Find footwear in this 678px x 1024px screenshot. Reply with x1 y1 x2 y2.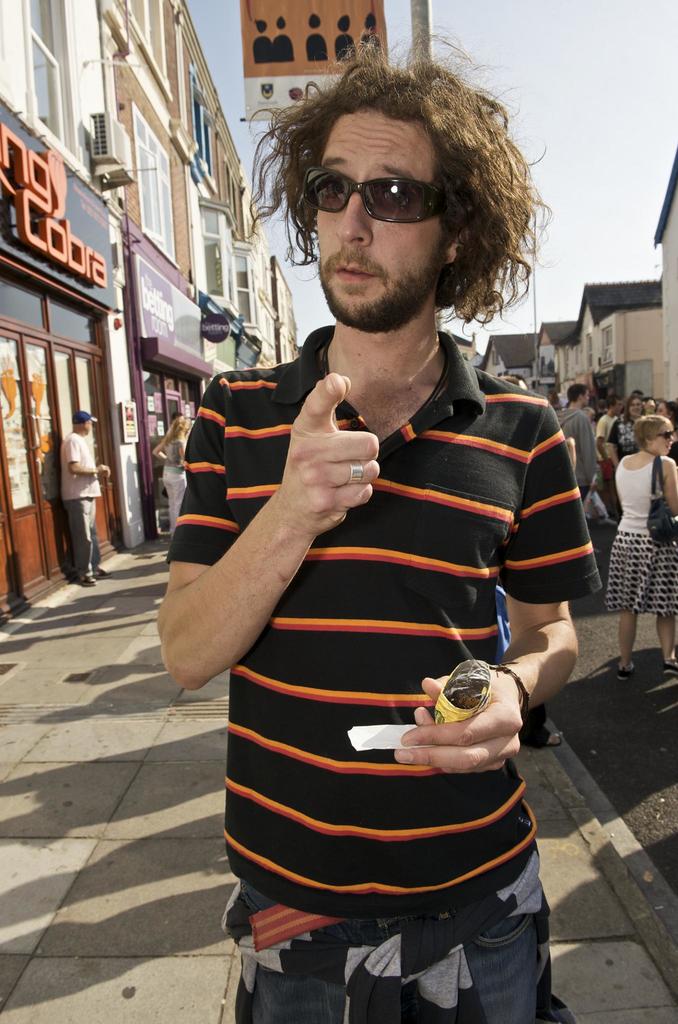
95 568 116 579.
